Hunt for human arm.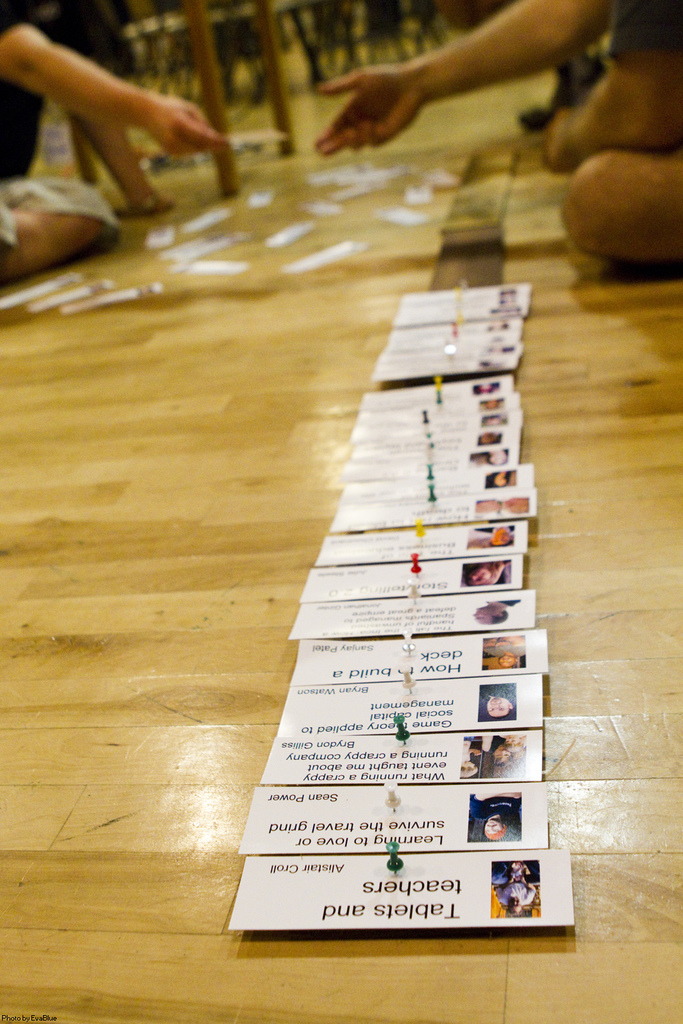
Hunted down at locate(52, 5, 176, 221).
